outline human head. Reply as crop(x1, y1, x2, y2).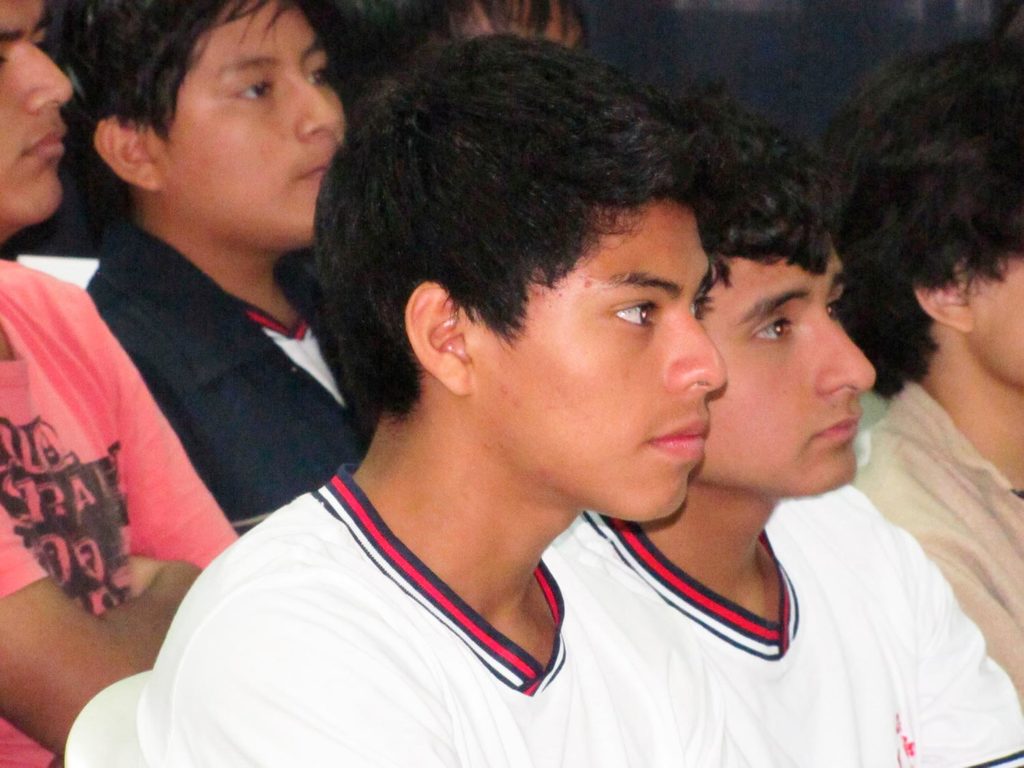
crop(315, 32, 722, 524).
